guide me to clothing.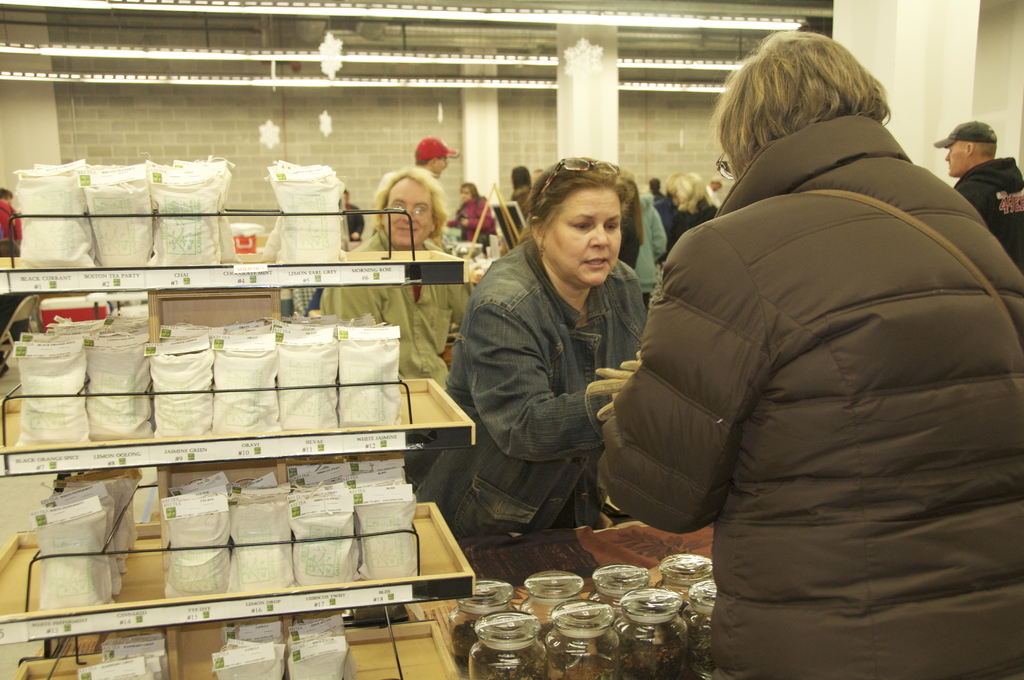
Guidance: (954, 158, 1023, 285).
